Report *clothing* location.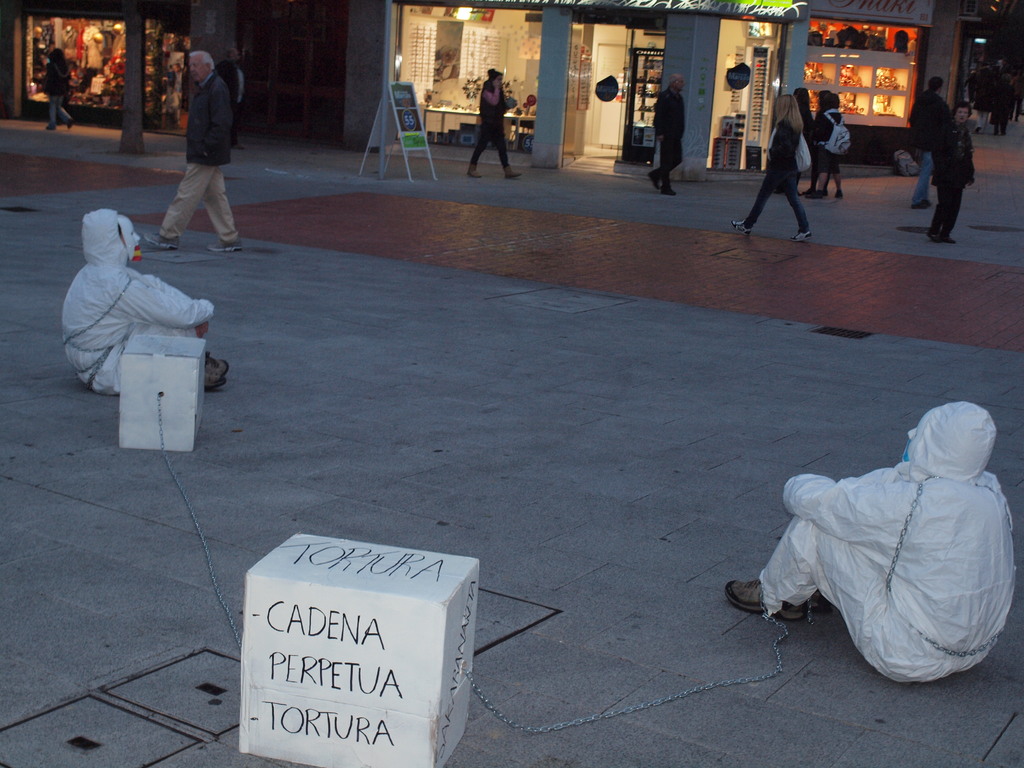
Report: select_region(62, 208, 216, 396).
